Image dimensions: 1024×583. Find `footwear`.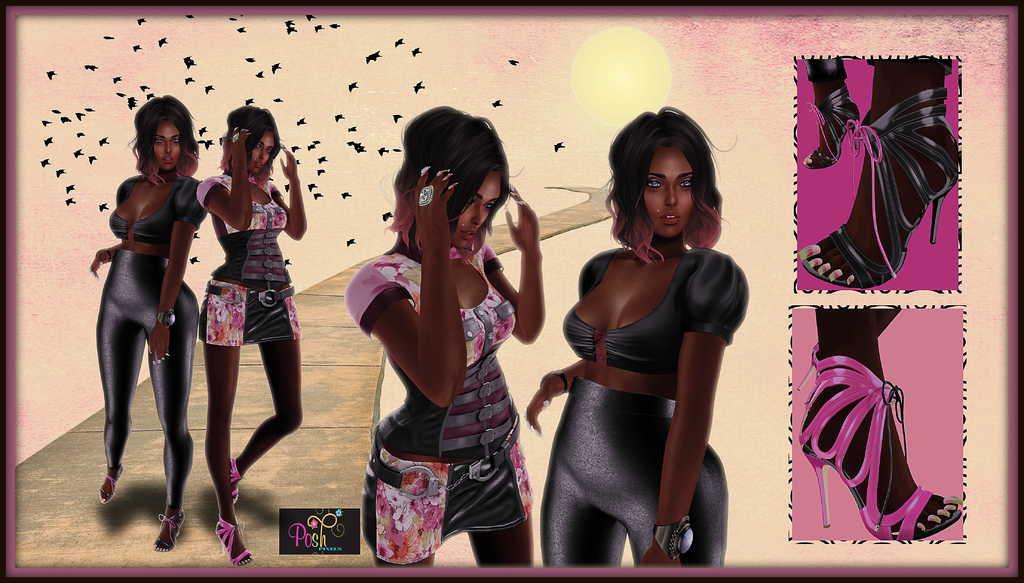
(792,340,822,395).
